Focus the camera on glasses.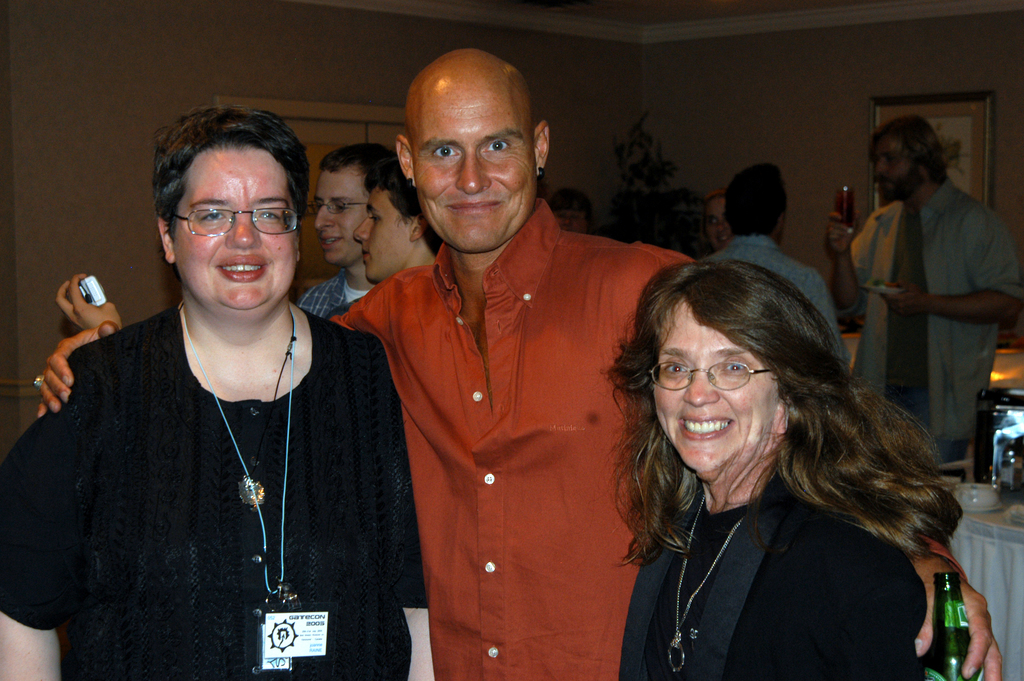
Focus region: x1=310, y1=199, x2=364, y2=211.
